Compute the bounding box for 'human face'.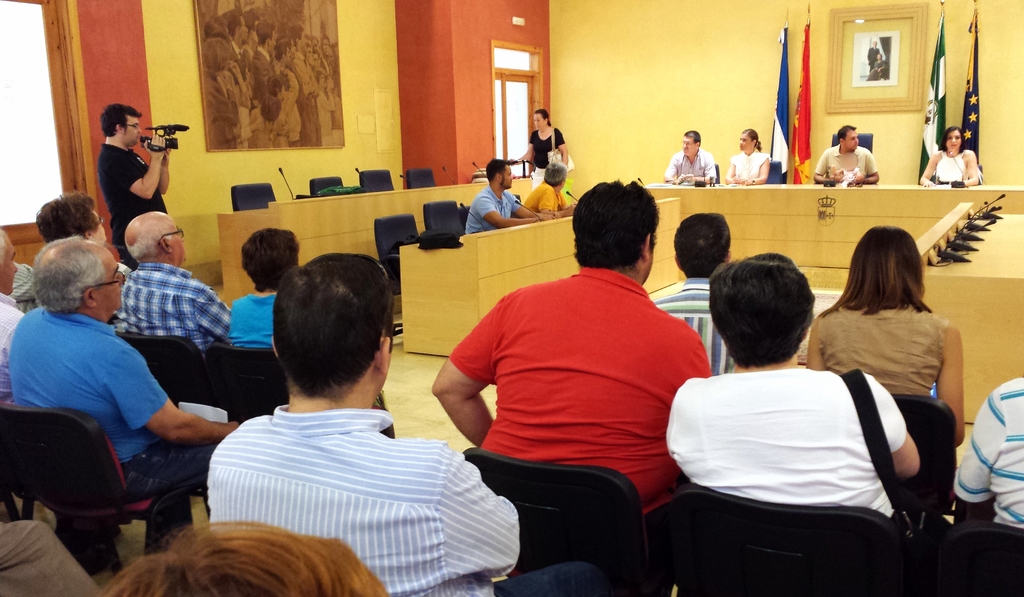
[99, 249, 125, 311].
